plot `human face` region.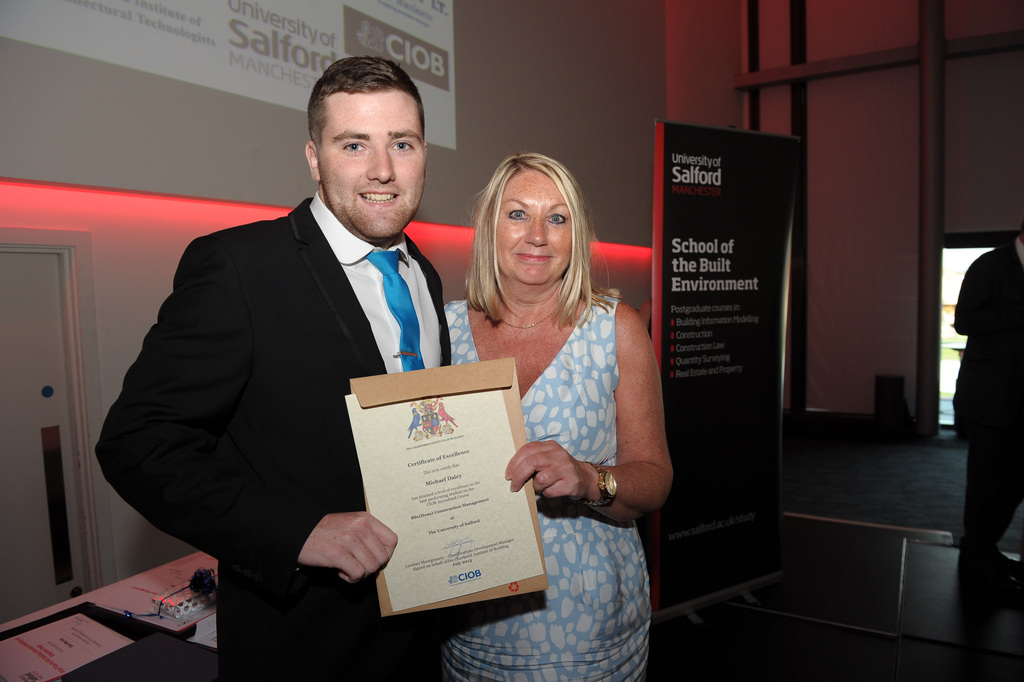
Plotted at 315 88 425 238.
